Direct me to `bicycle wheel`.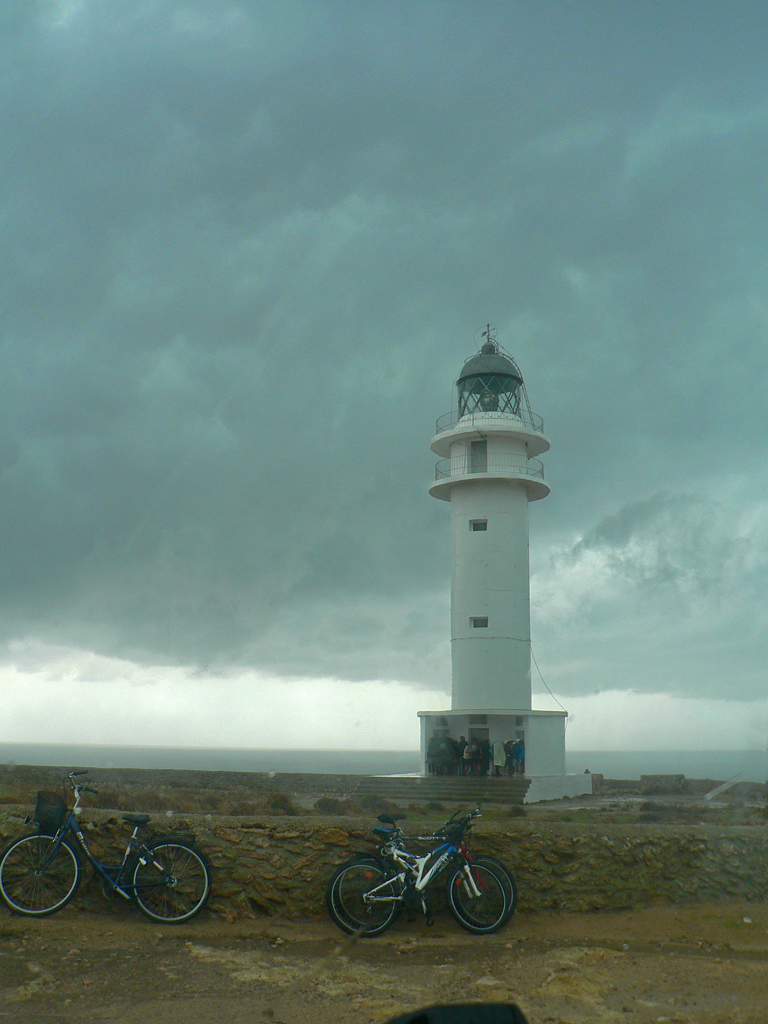
Direction: 116,847,209,924.
